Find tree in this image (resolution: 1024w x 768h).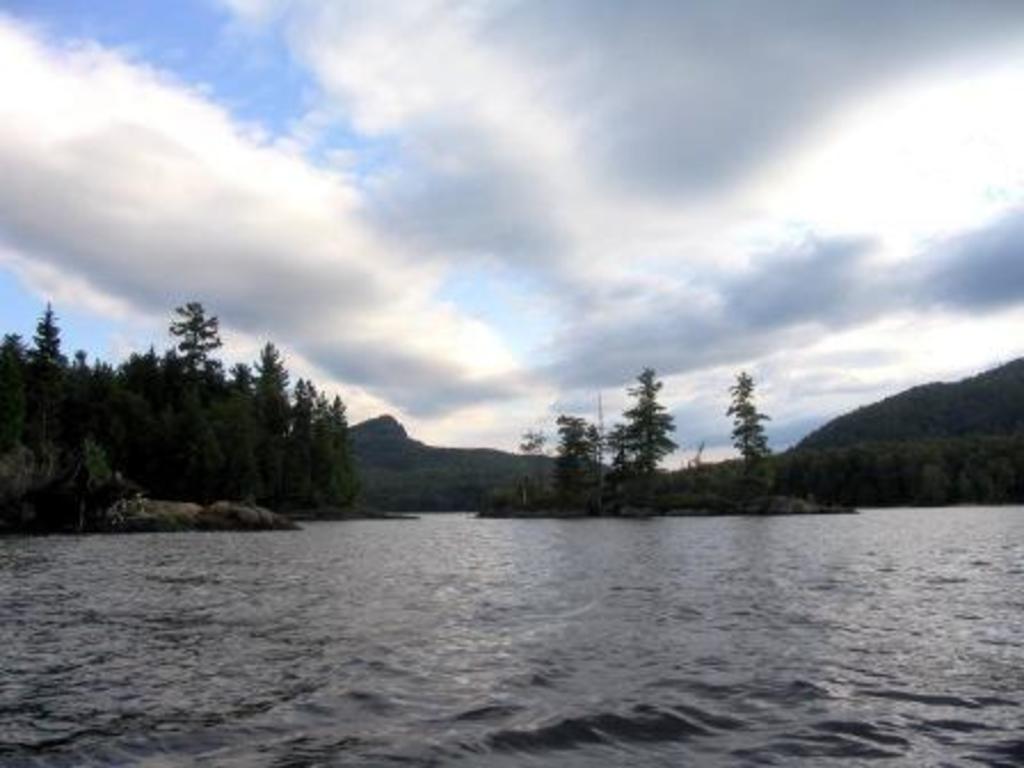
720 366 777 489.
